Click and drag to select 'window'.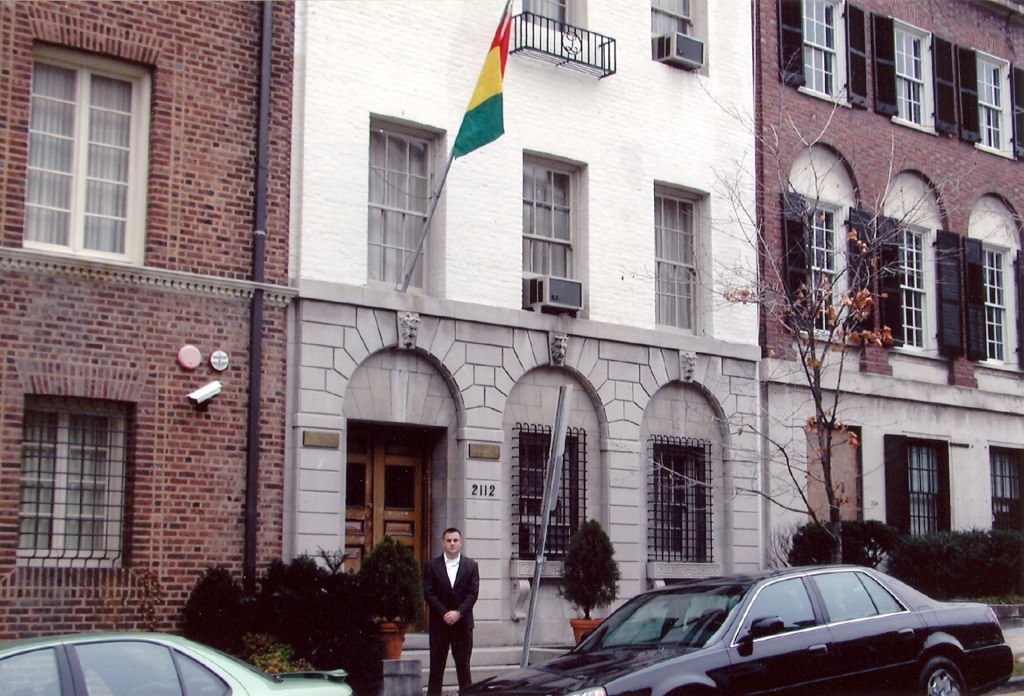
Selection: locate(793, 191, 847, 341).
